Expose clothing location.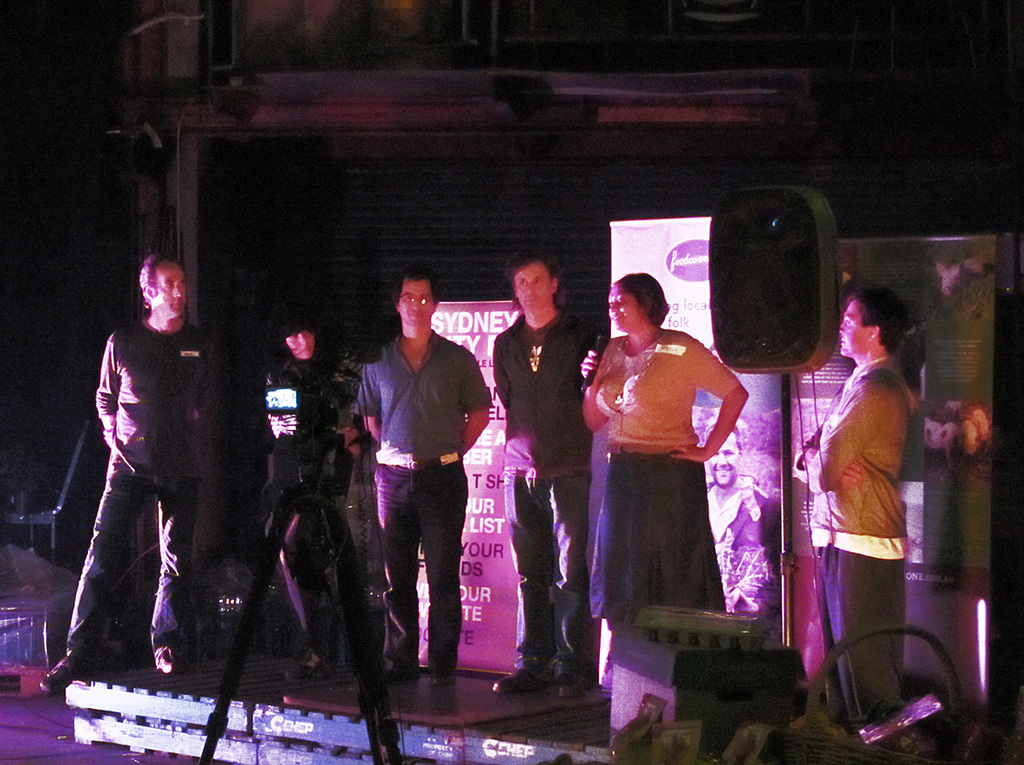
Exposed at {"x1": 594, "y1": 310, "x2": 753, "y2": 649}.
